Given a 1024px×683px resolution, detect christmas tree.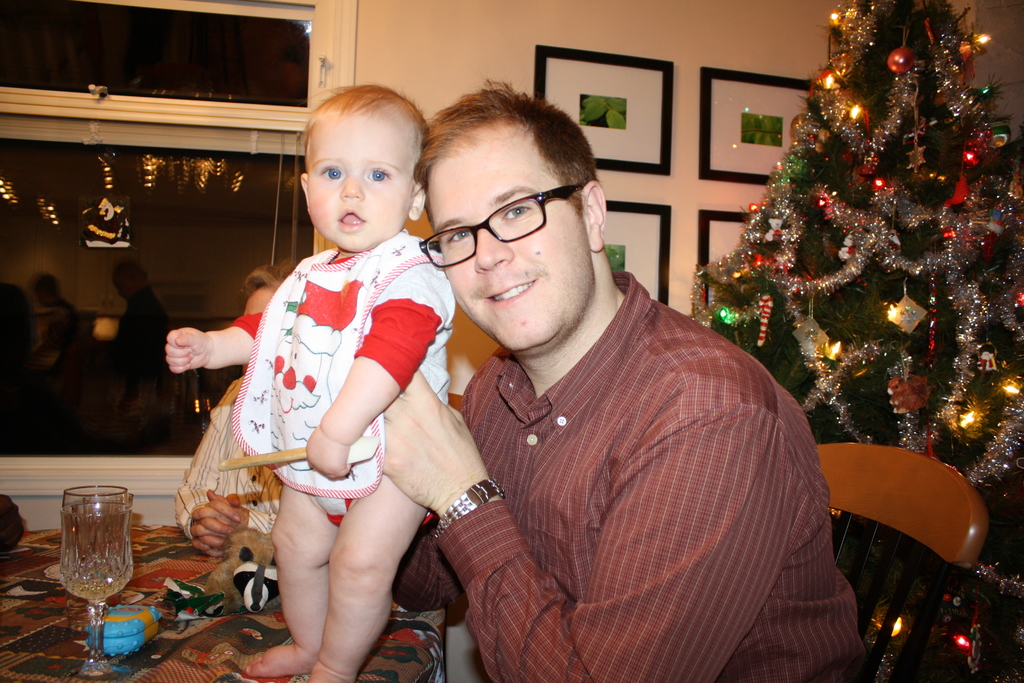
<region>690, 0, 1023, 682</region>.
